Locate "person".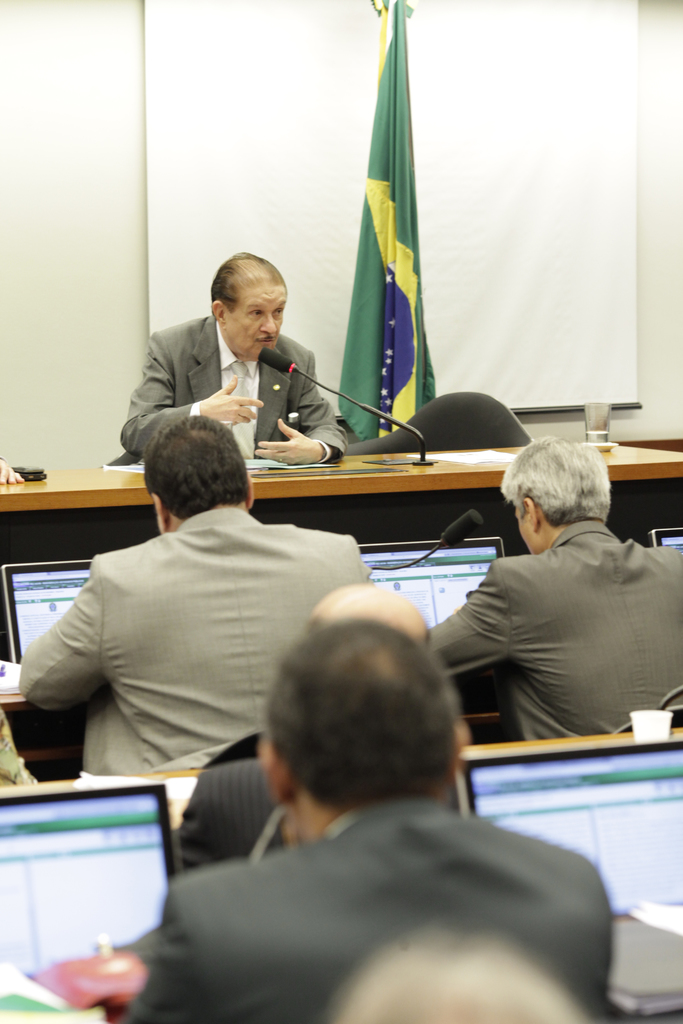
Bounding box: 432:435:682:742.
